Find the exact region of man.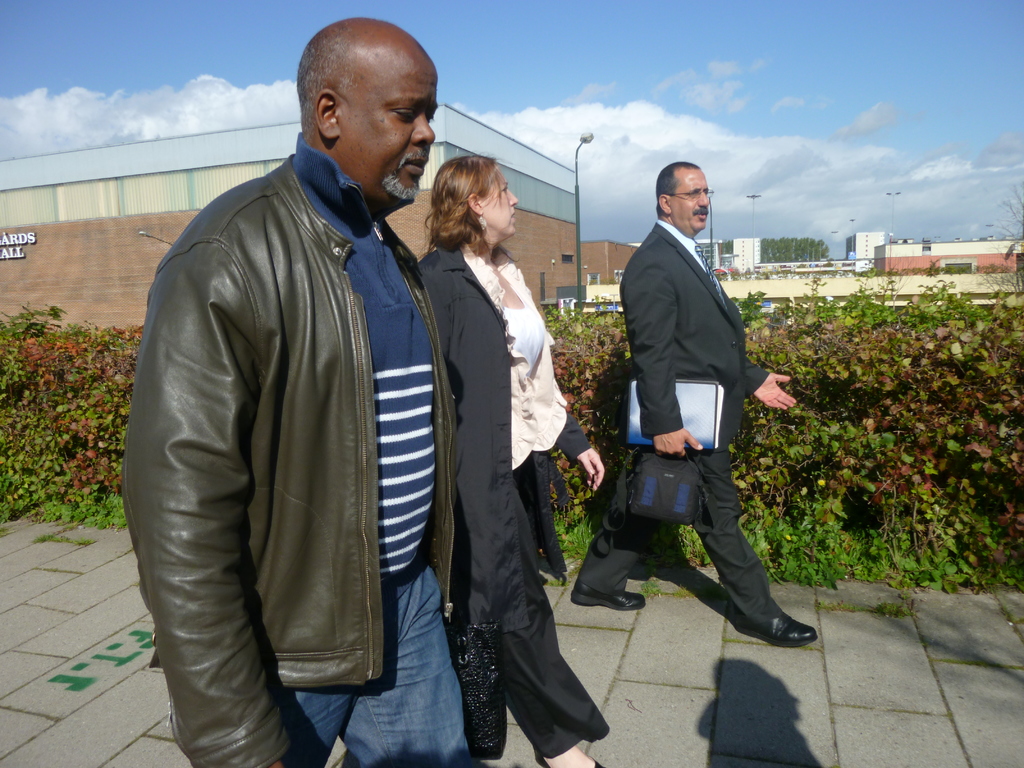
Exact region: 121, 16, 473, 767.
